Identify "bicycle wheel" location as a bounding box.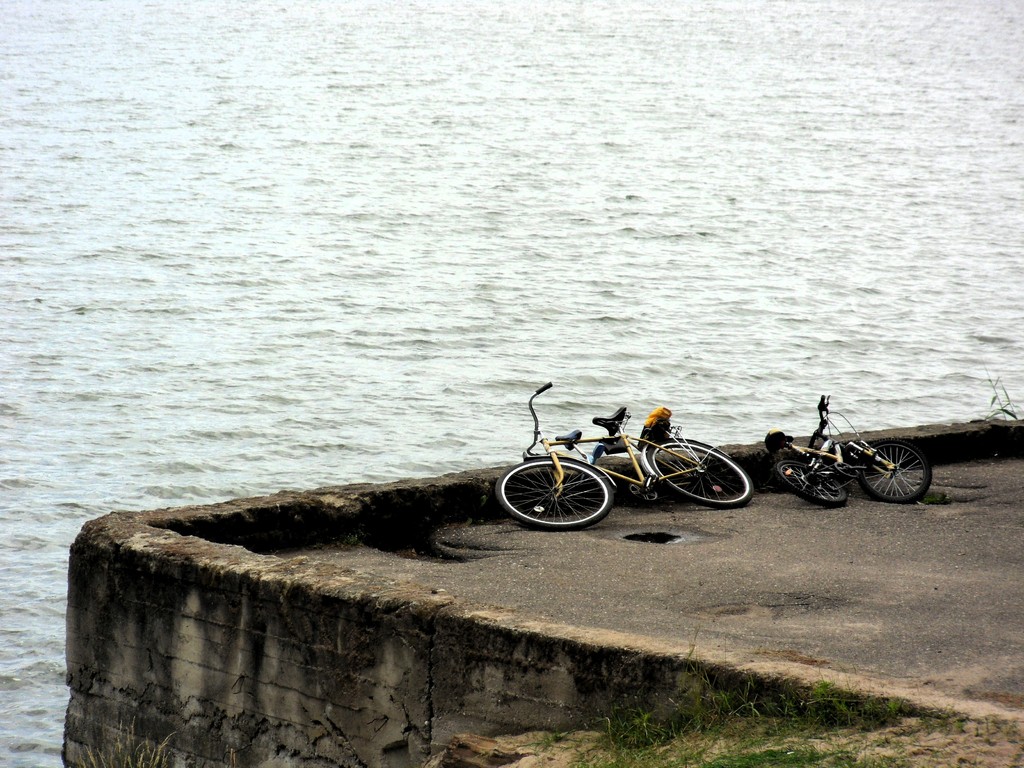
box(779, 460, 854, 512).
